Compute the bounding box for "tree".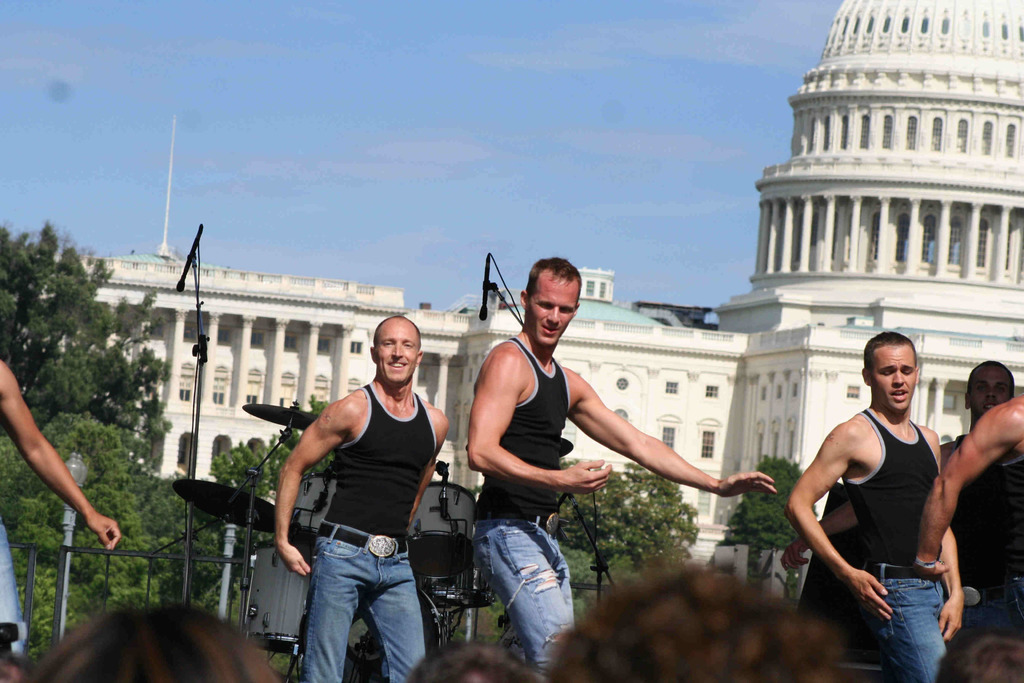
[719, 456, 823, 604].
